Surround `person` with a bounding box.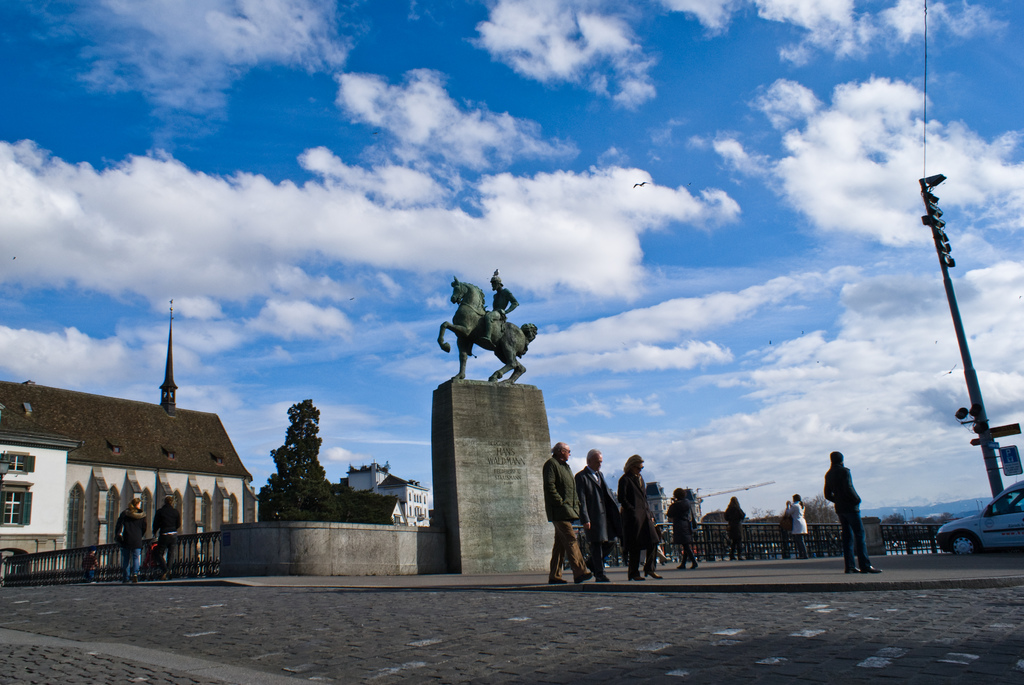
pyautogui.locateOnScreen(486, 266, 520, 345).
